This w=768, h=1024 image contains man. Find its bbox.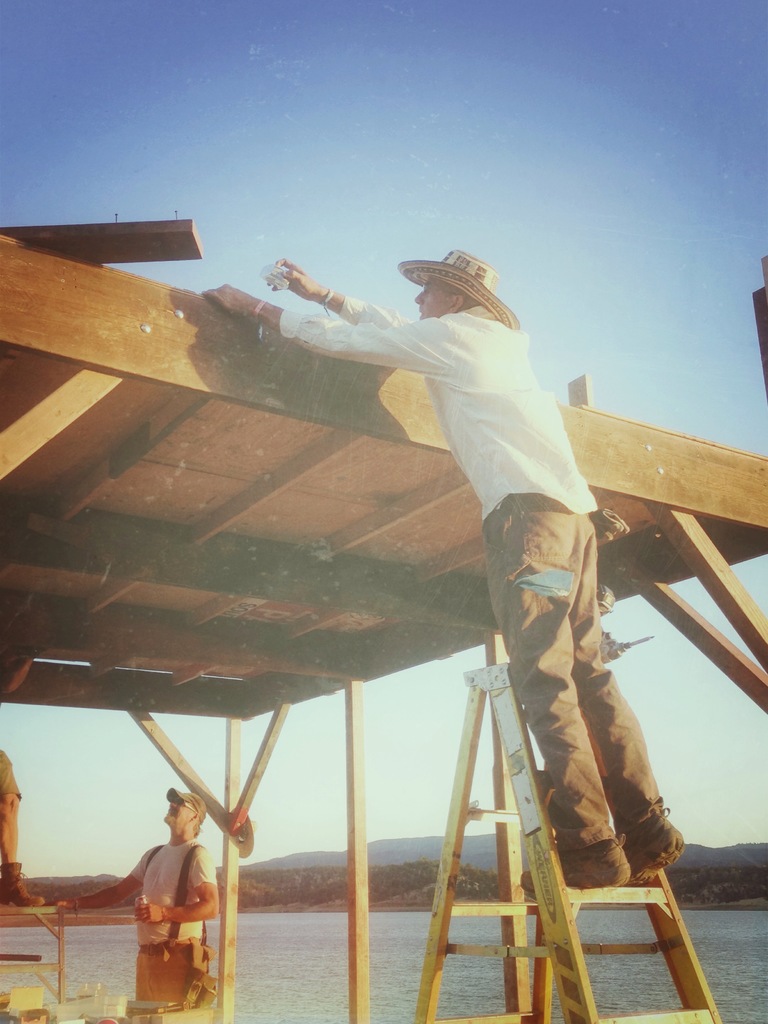
crop(124, 791, 223, 1000).
